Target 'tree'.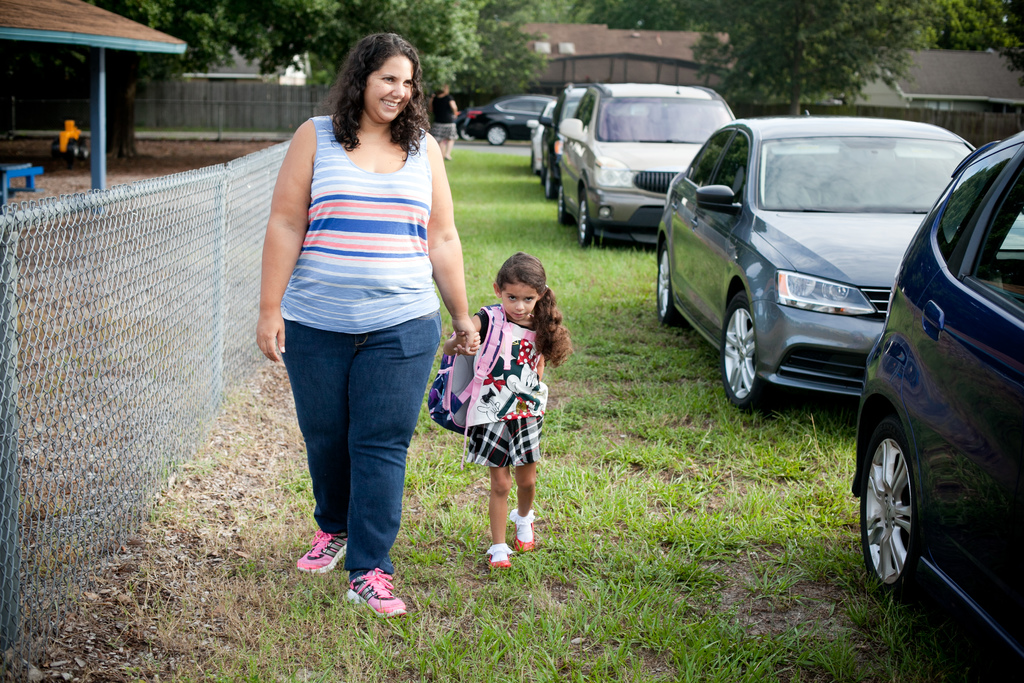
Target region: [927, 0, 1023, 86].
